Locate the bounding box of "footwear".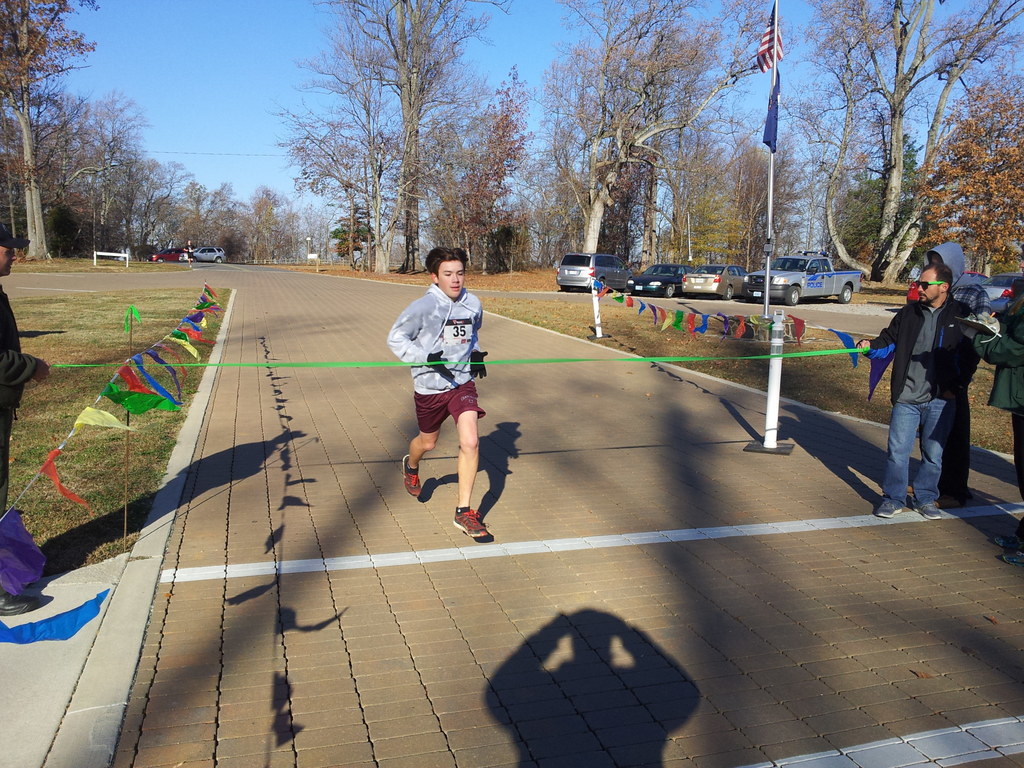
Bounding box: box(876, 498, 904, 516).
